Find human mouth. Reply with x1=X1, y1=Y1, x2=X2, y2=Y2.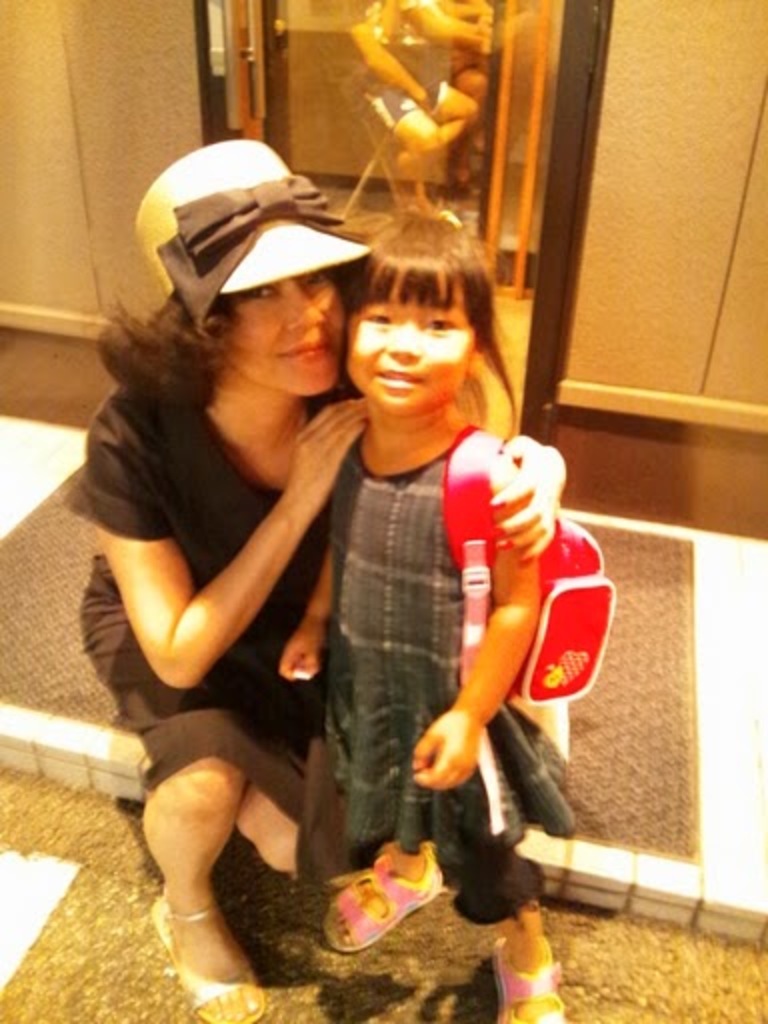
x1=380, y1=374, x2=422, y2=386.
